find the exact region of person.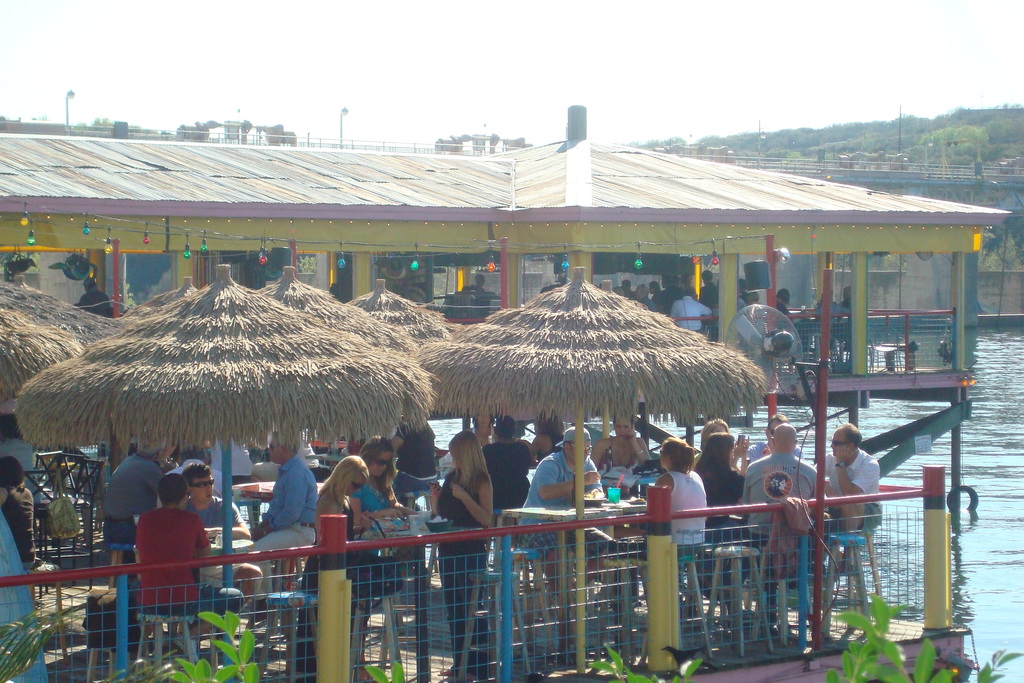
Exact region: region(512, 421, 612, 654).
